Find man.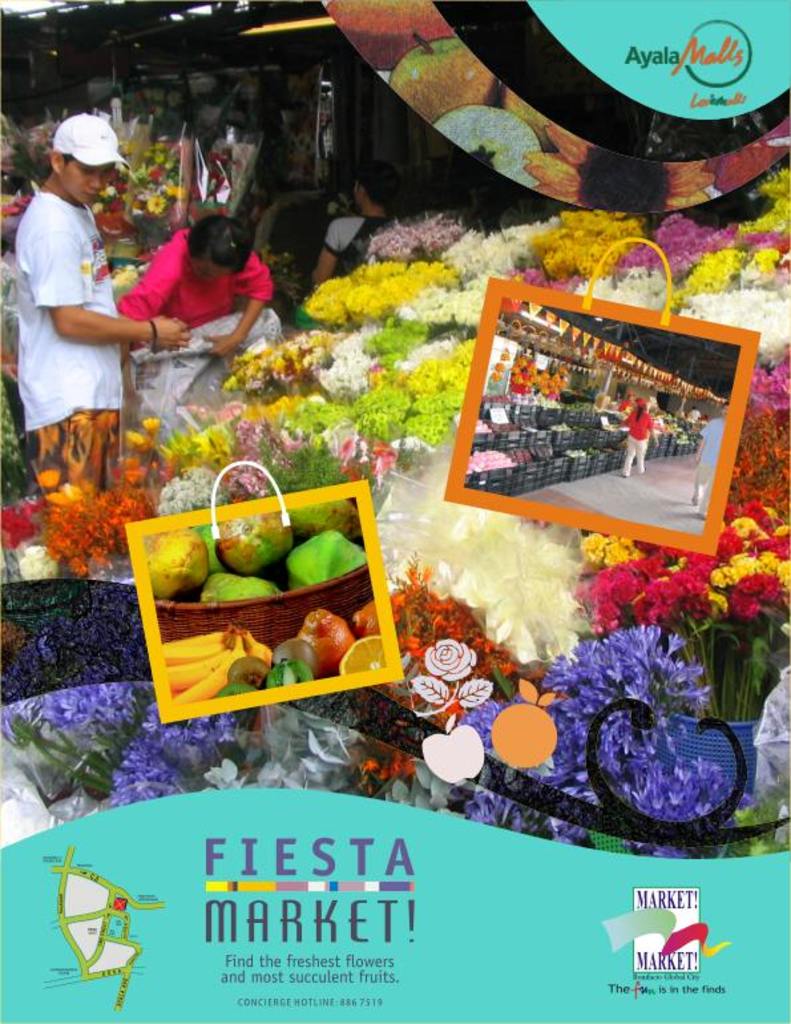
detection(683, 396, 727, 523).
